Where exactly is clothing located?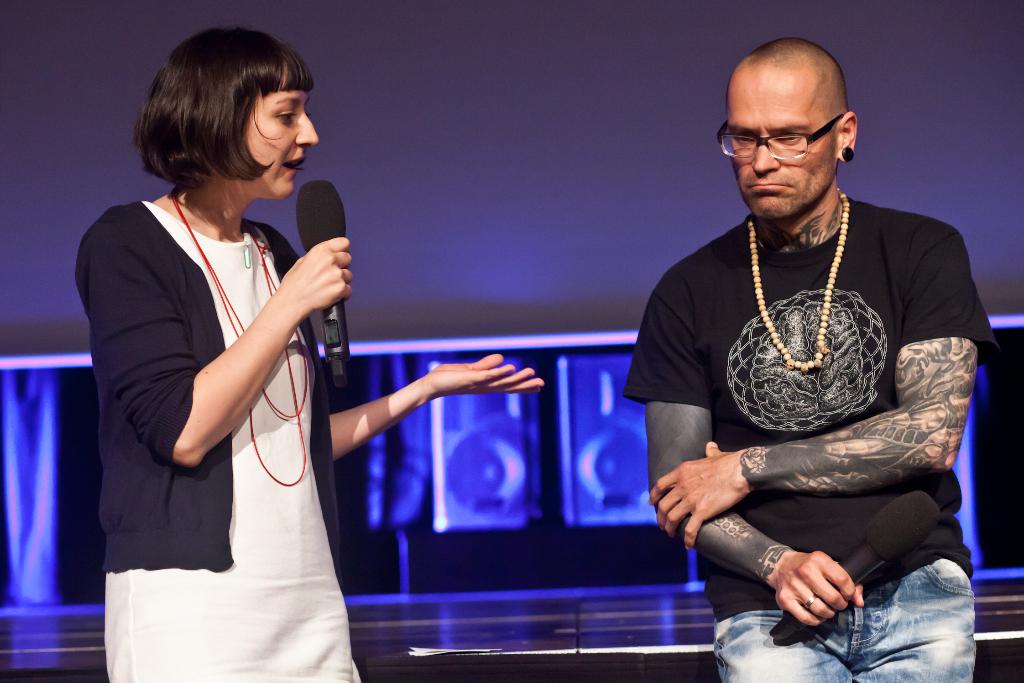
Its bounding box is [623, 34, 1000, 682].
